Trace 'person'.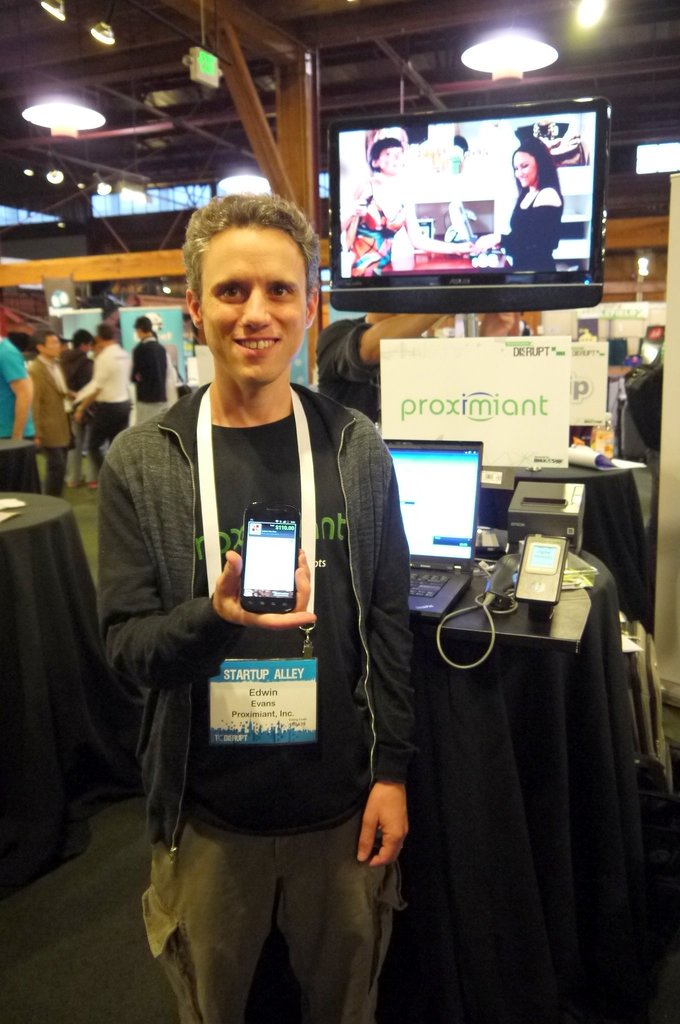
Traced to bbox=(343, 139, 469, 273).
